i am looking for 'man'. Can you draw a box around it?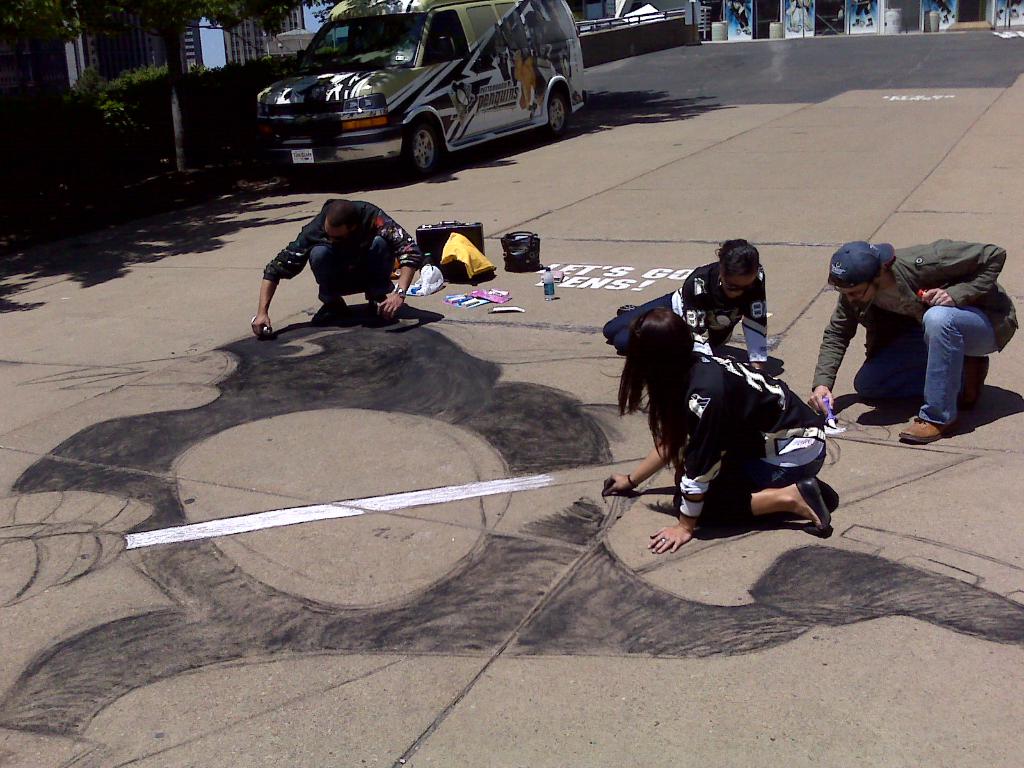
Sure, the bounding box is (248, 196, 422, 336).
